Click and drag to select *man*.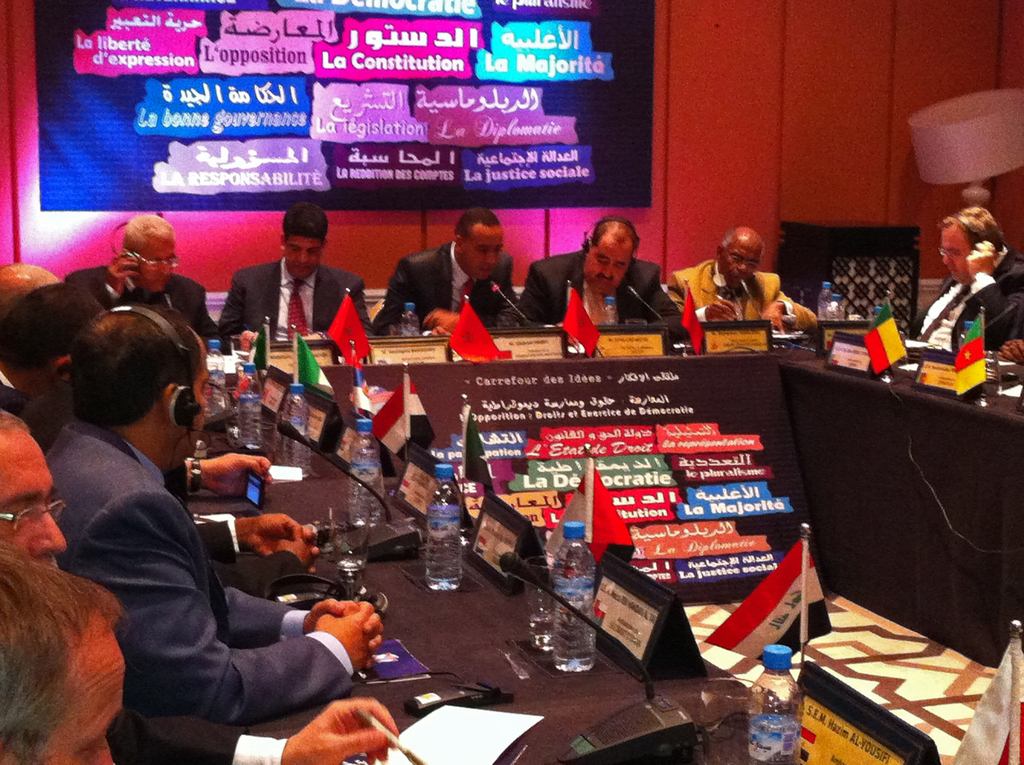
Selection: detection(0, 543, 127, 764).
